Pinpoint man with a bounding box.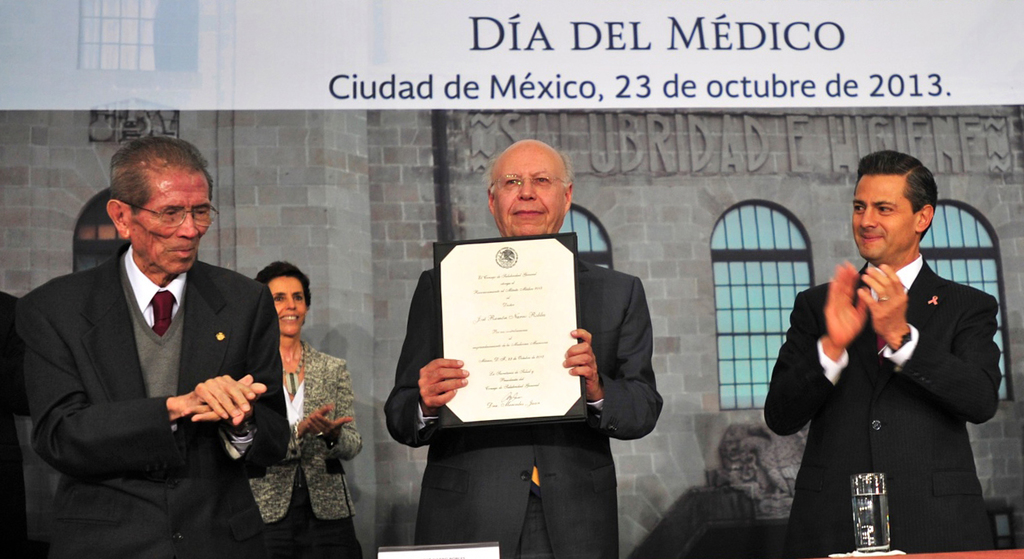
rect(389, 137, 663, 558).
